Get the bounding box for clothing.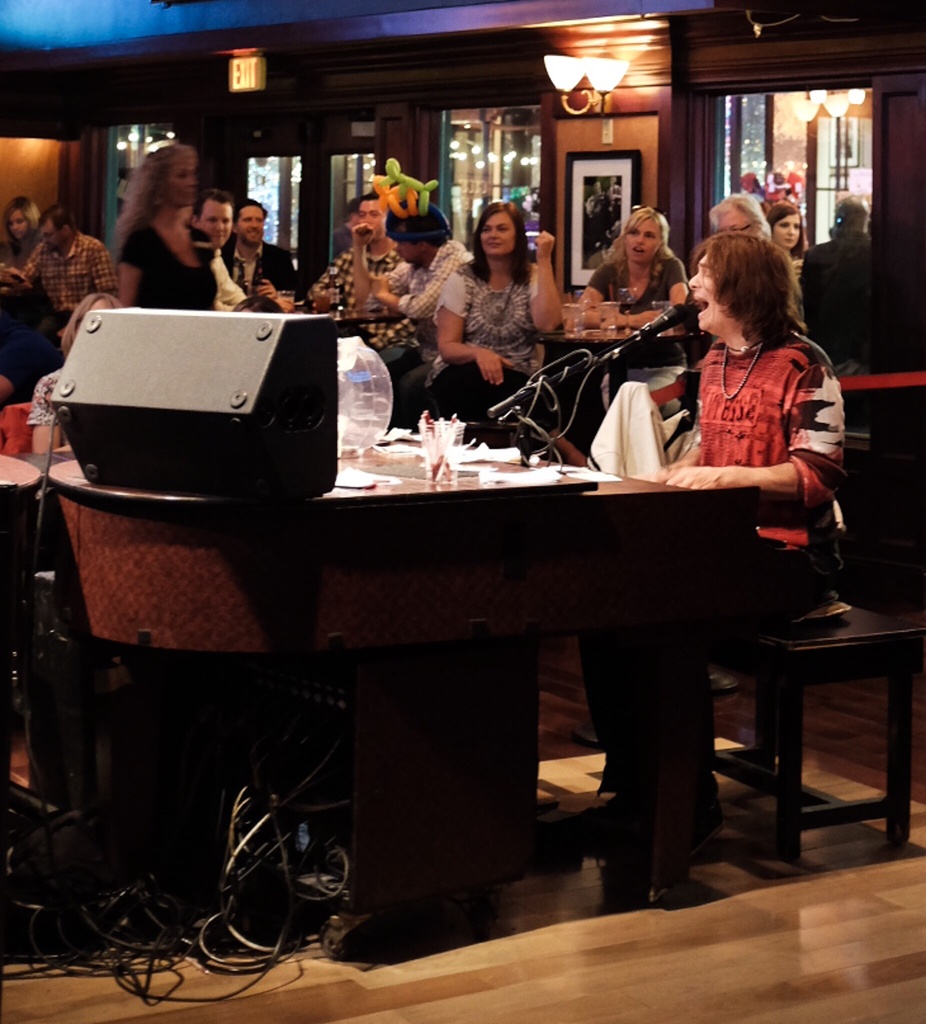
bbox(224, 248, 317, 293).
